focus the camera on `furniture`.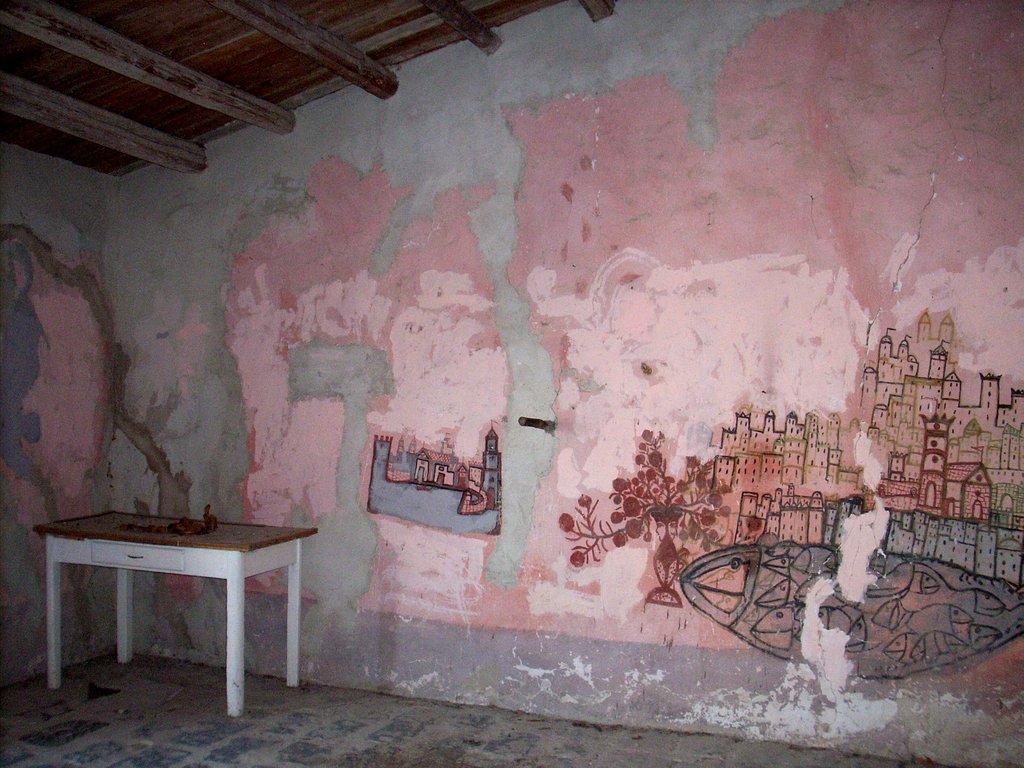
Focus region: detection(33, 508, 320, 719).
